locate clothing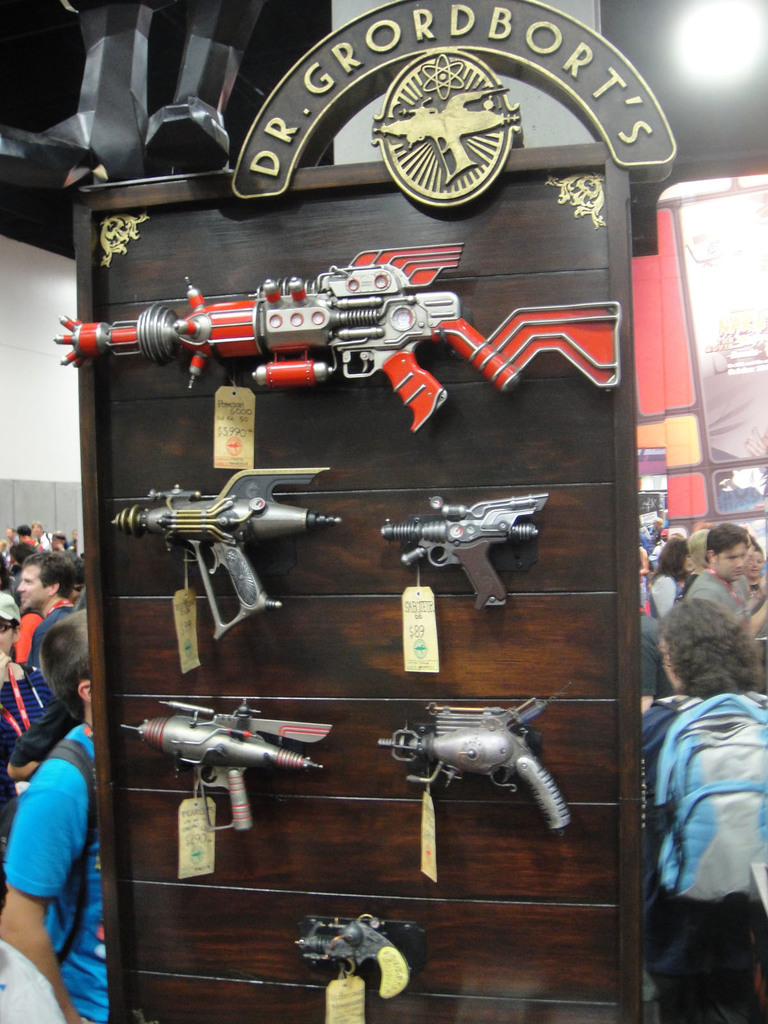
detection(691, 563, 767, 653)
